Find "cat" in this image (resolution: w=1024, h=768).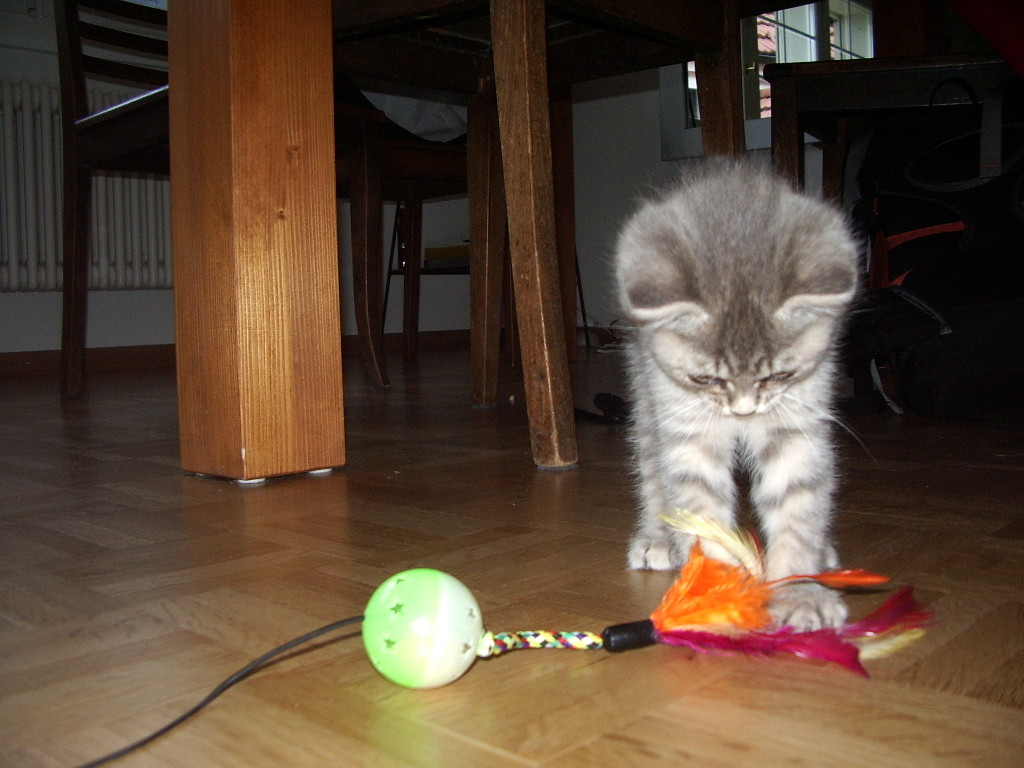
bbox(614, 152, 868, 637).
